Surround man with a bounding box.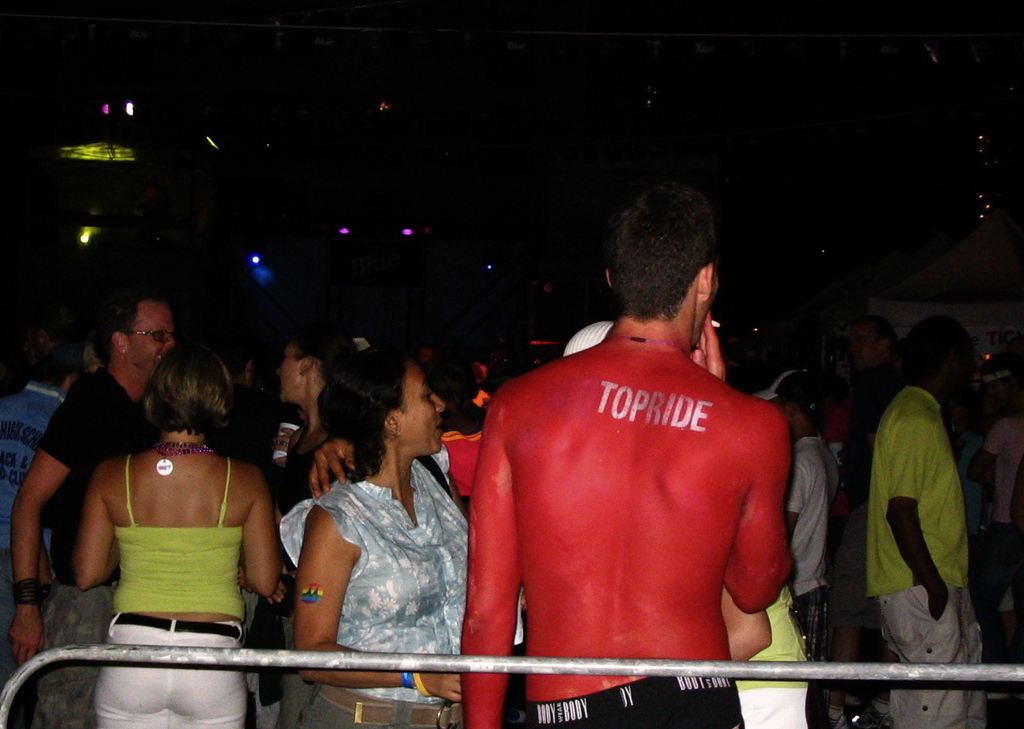
l=401, t=336, r=442, b=368.
